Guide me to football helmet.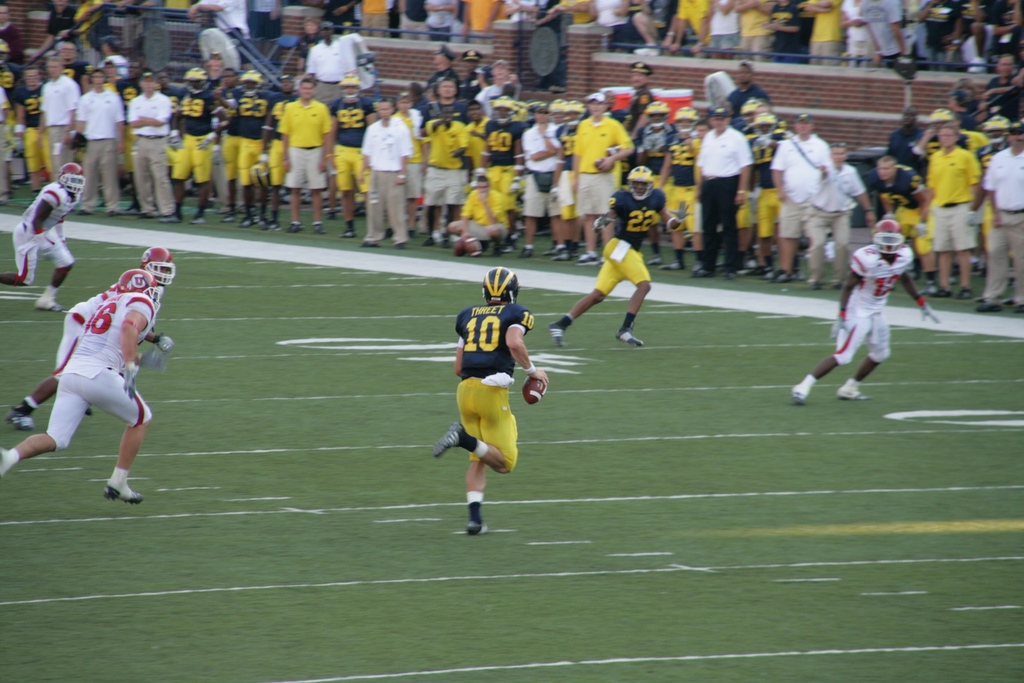
Guidance: 141, 246, 175, 281.
